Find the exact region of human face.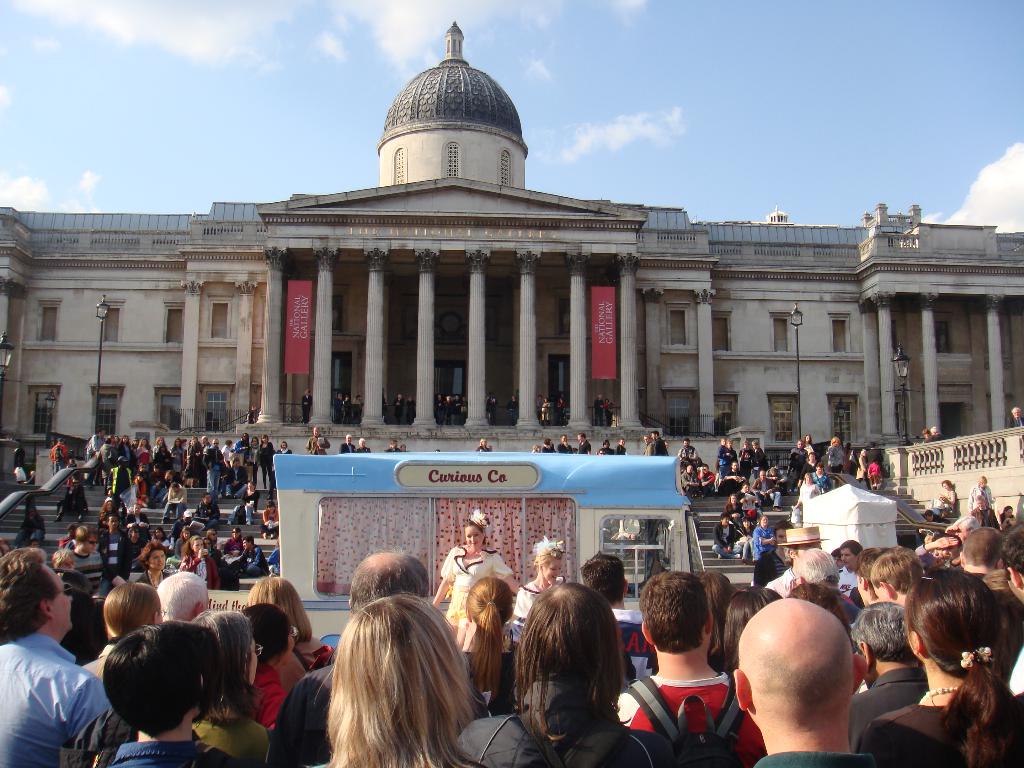
Exact region: [left=193, top=436, right=195, bottom=443].
